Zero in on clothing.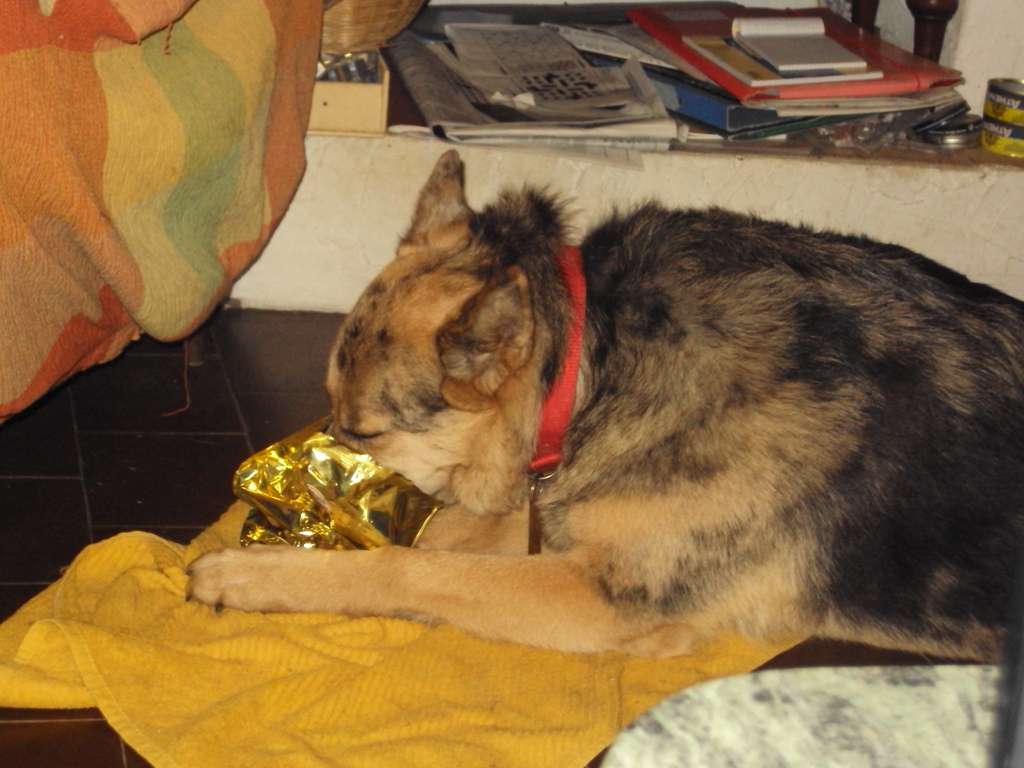
Zeroed in: [0, 502, 811, 767].
